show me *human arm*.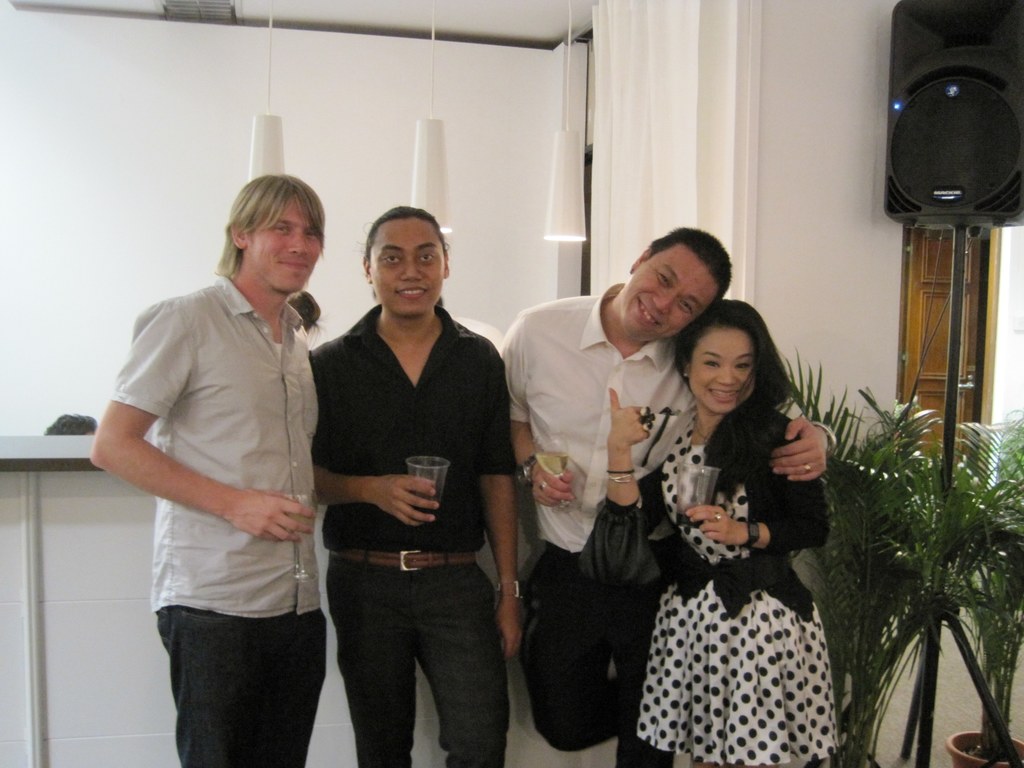
*human arm* is here: detection(494, 305, 575, 508).
